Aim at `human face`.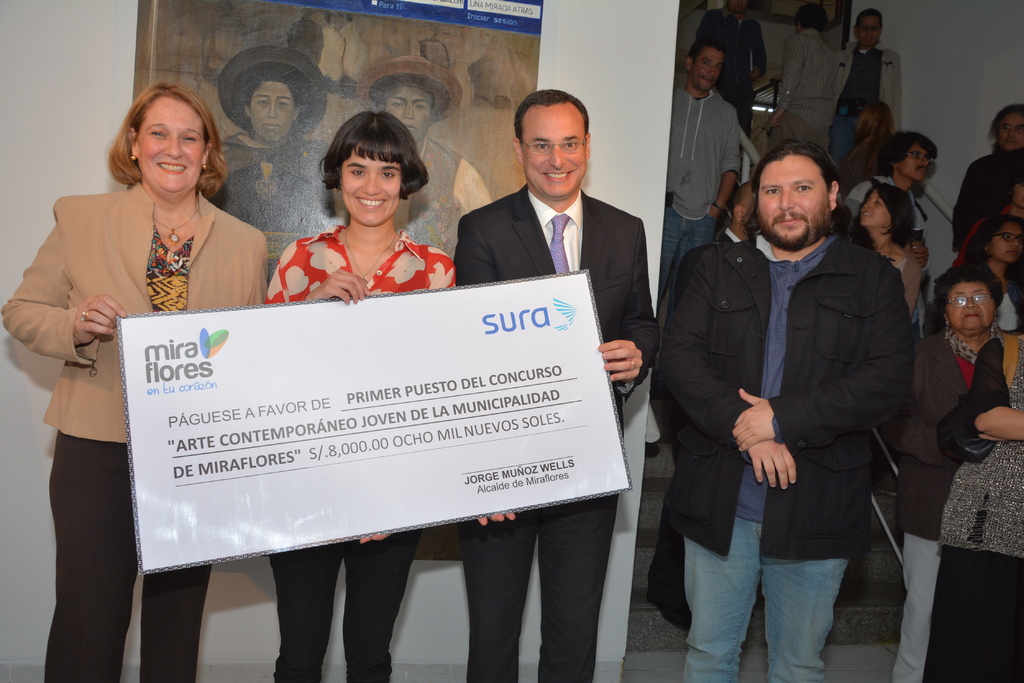
Aimed at (left=516, top=104, right=591, bottom=195).
